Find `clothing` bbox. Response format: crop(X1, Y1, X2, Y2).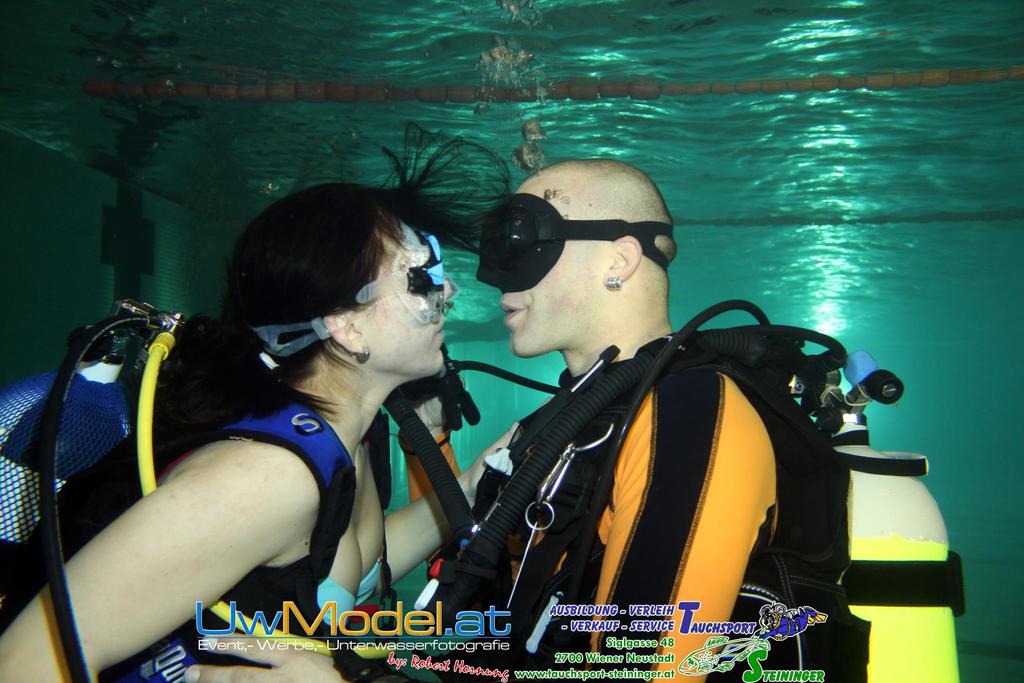
crop(115, 387, 397, 682).
